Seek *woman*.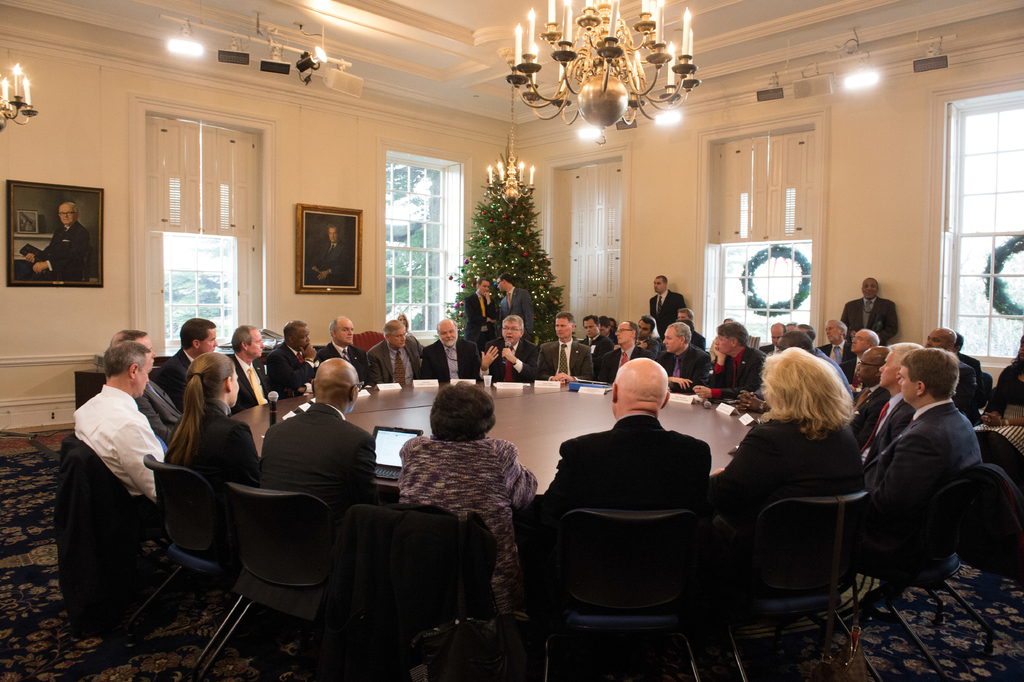
(x1=966, y1=328, x2=1023, y2=492).
